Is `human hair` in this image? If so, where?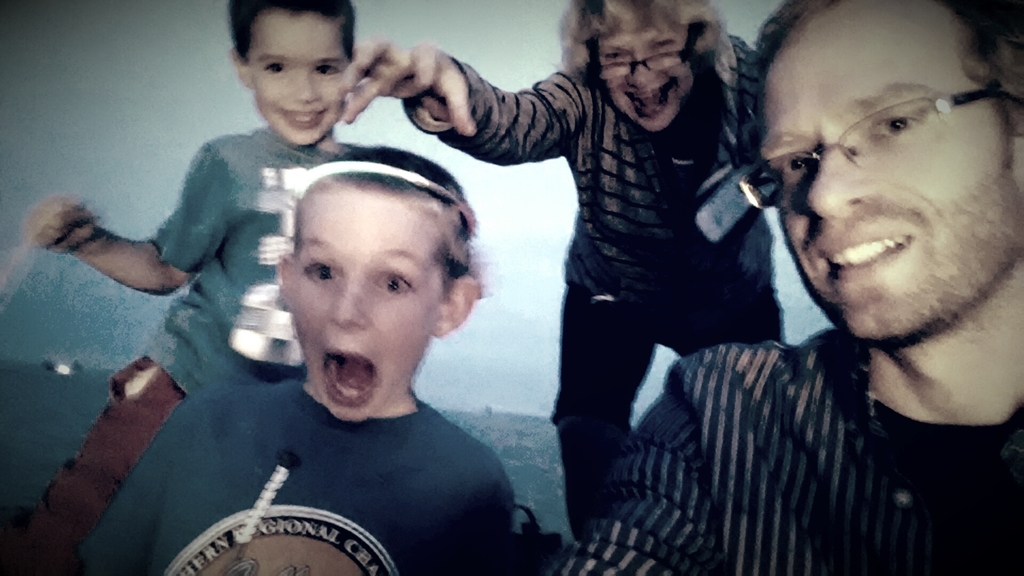
Yes, at region(755, 0, 1023, 163).
